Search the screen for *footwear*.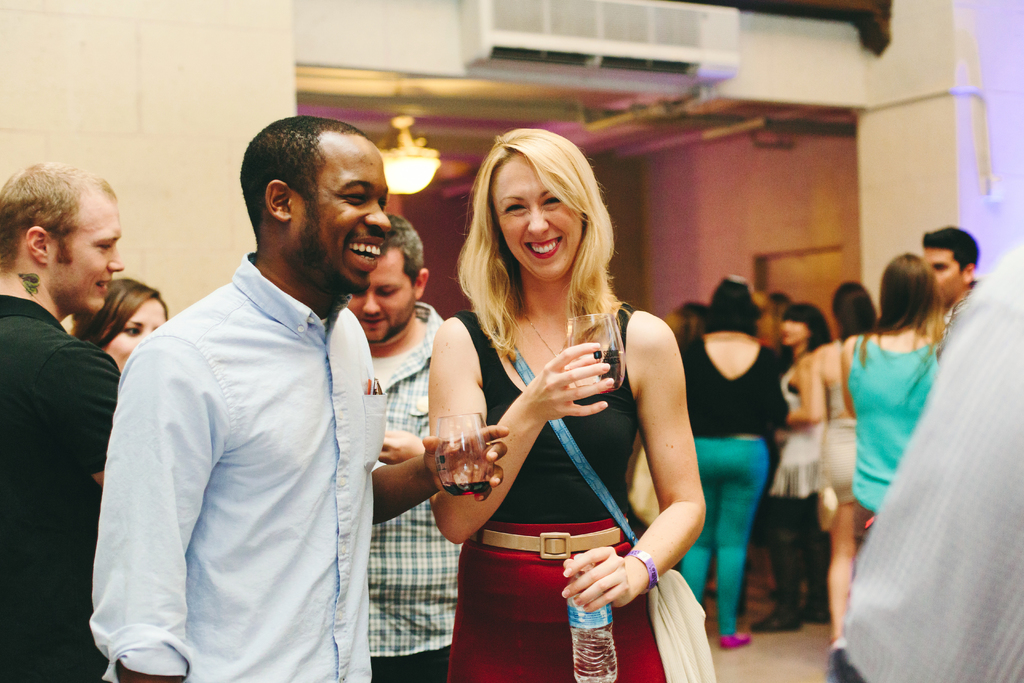
Found at (753,605,803,629).
